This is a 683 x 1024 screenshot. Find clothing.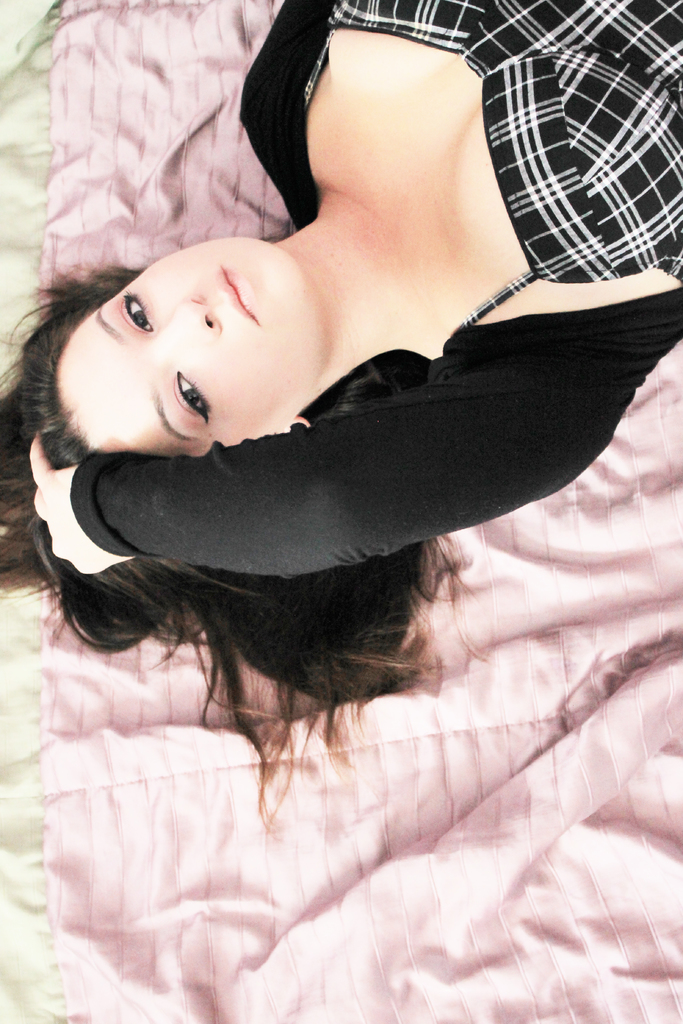
Bounding box: (left=448, top=6, right=670, bottom=372).
